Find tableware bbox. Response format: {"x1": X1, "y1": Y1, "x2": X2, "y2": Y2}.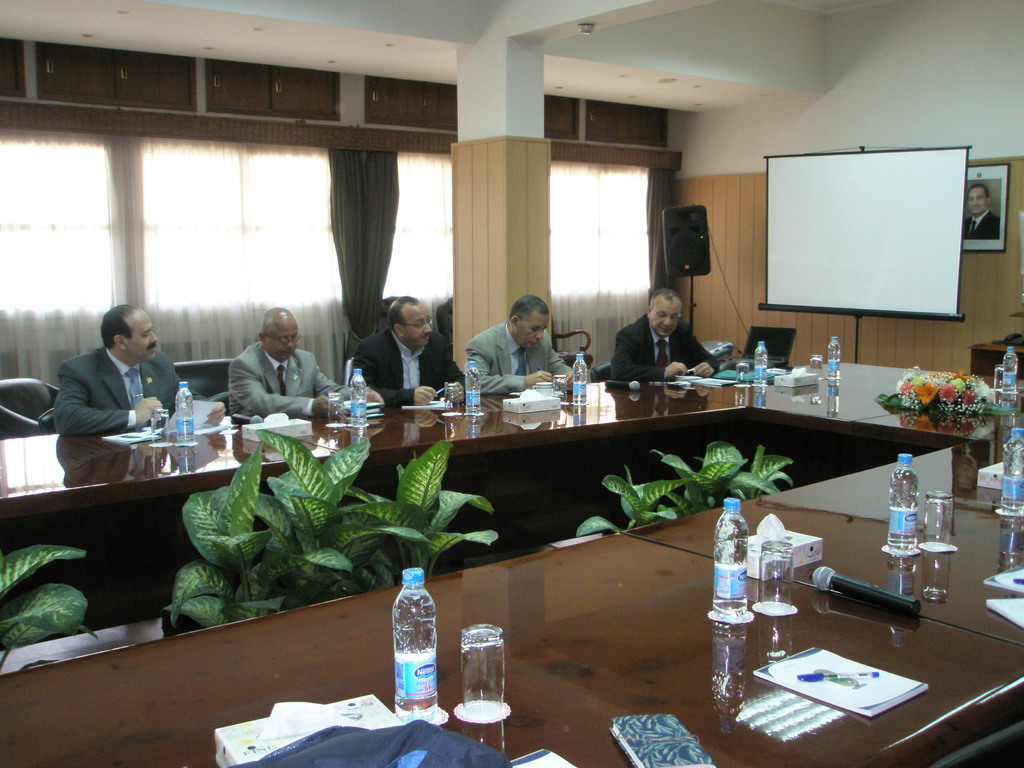
{"x1": 810, "y1": 355, "x2": 824, "y2": 380}.
